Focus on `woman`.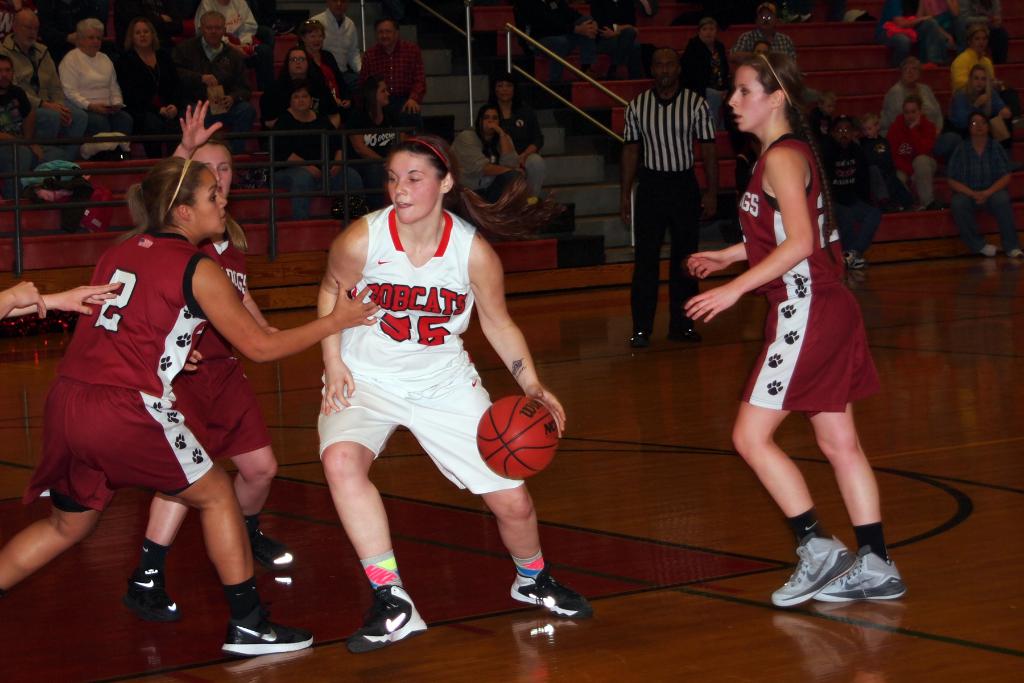
Focused at rect(488, 68, 546, 204).
